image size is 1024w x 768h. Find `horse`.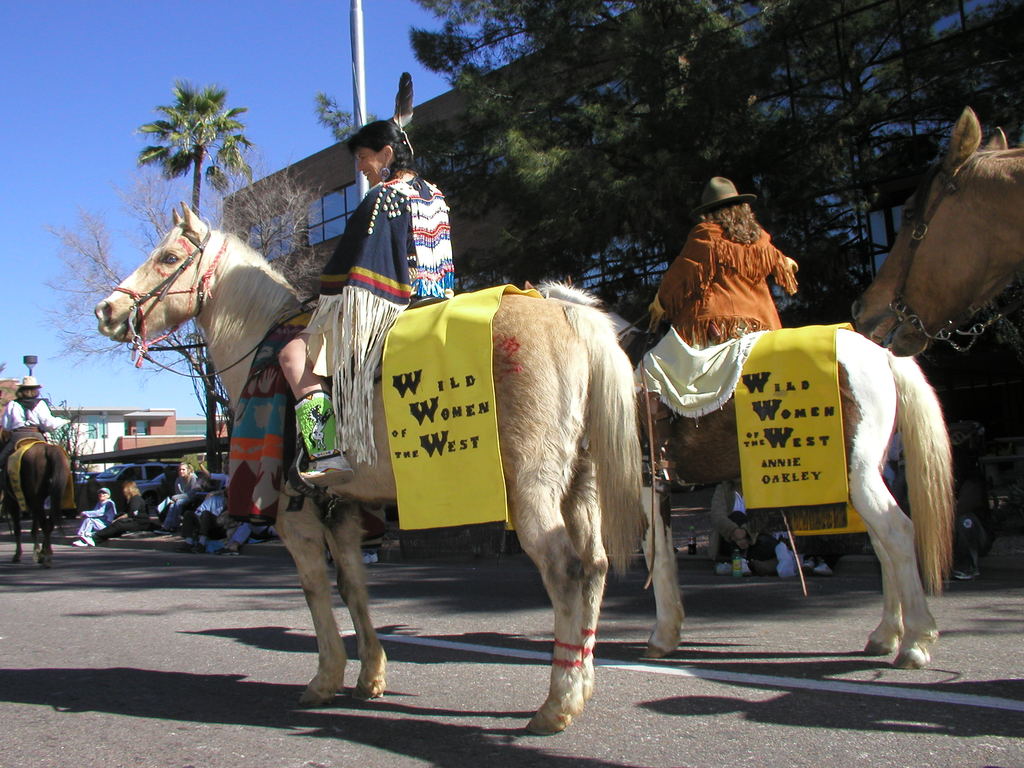
[525,276,953,675].
